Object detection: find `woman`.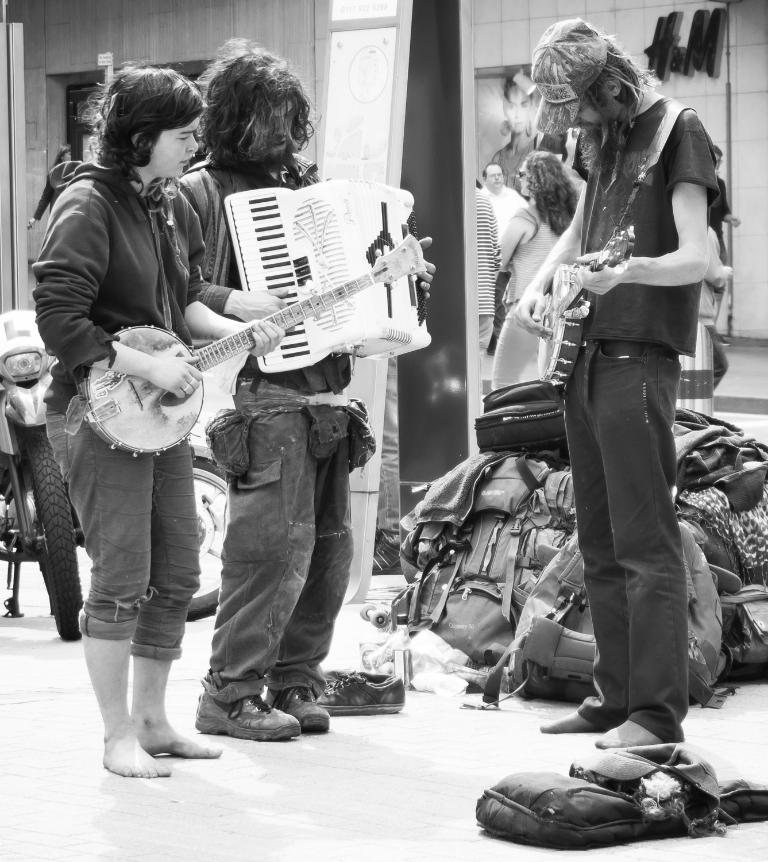
40, 48, 254, 787.
